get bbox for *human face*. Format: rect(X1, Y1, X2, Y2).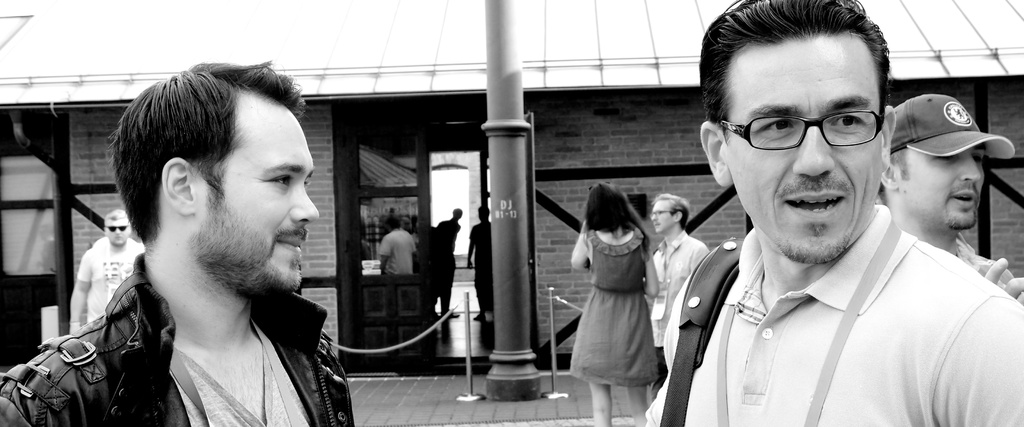
rect(107, 210, 129, 247).
